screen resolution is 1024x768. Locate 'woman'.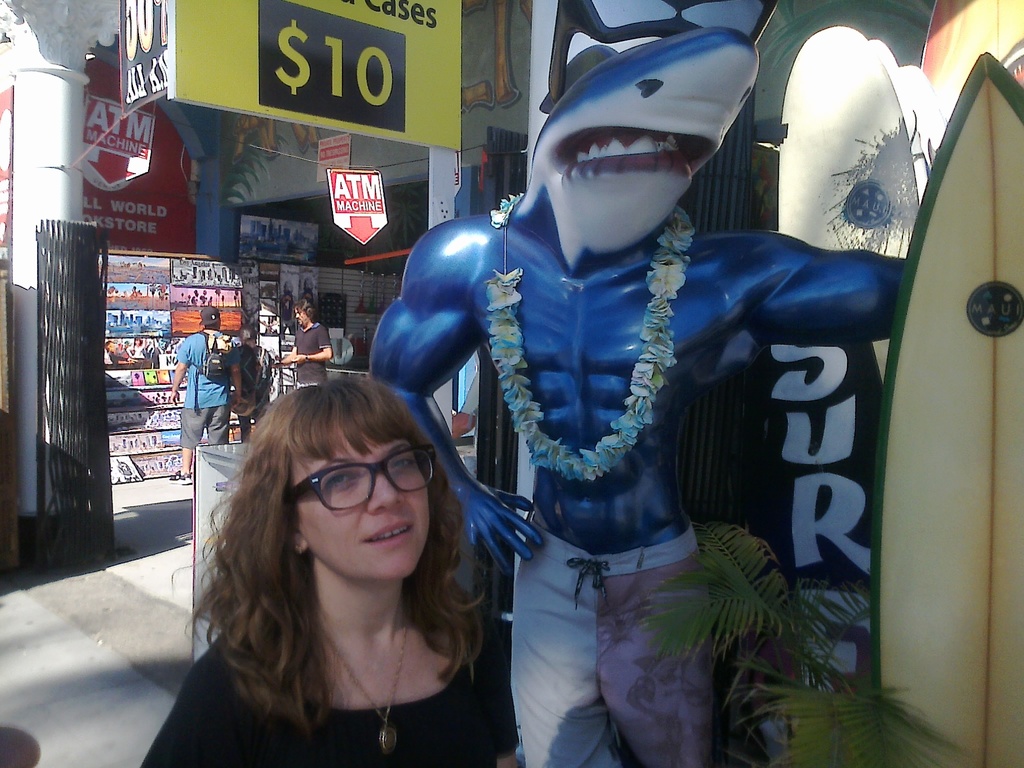
crop(157, 367, 531, 767).
